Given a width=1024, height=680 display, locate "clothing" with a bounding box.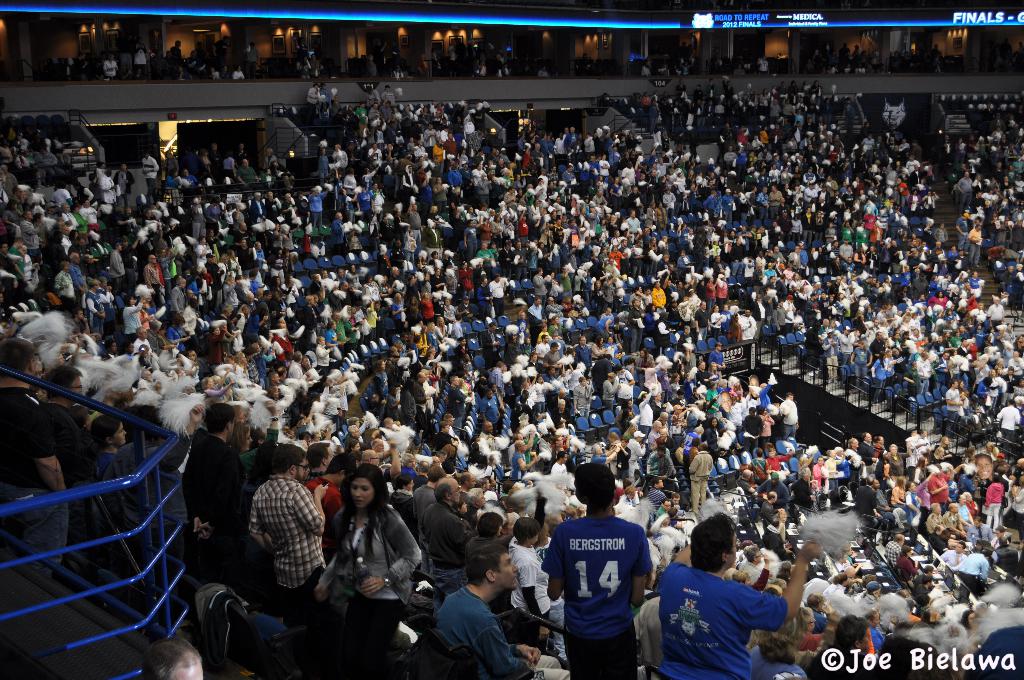
Located: [893,554,920,581].
